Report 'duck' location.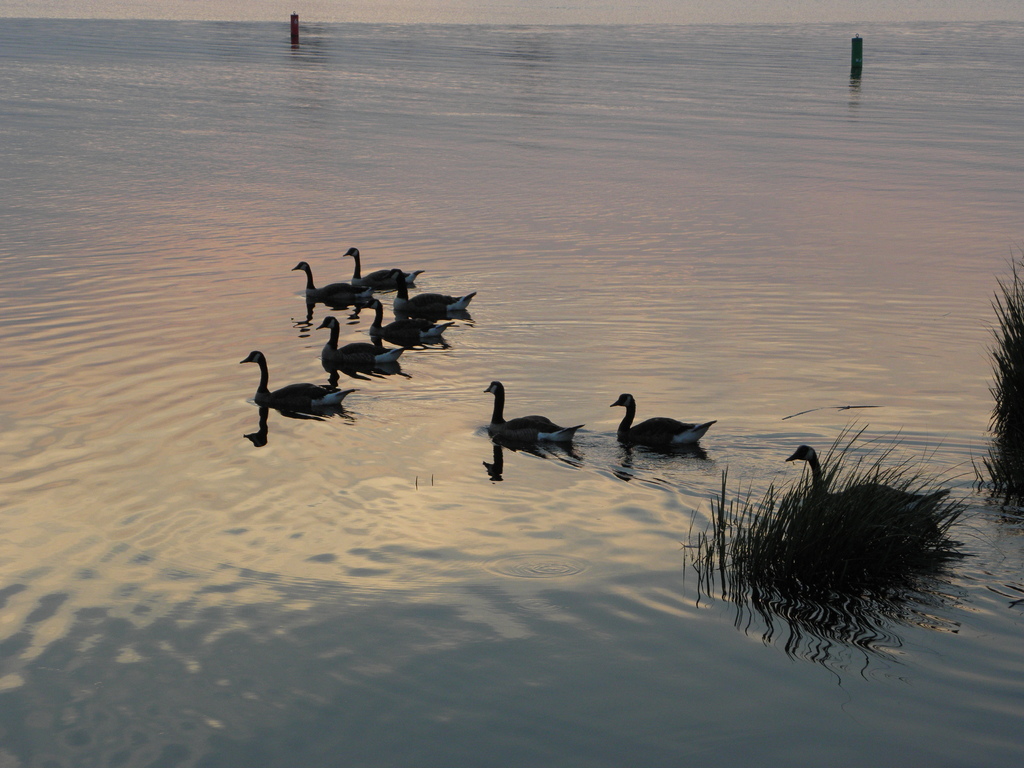
Report: 787, 441, 954, 519.
